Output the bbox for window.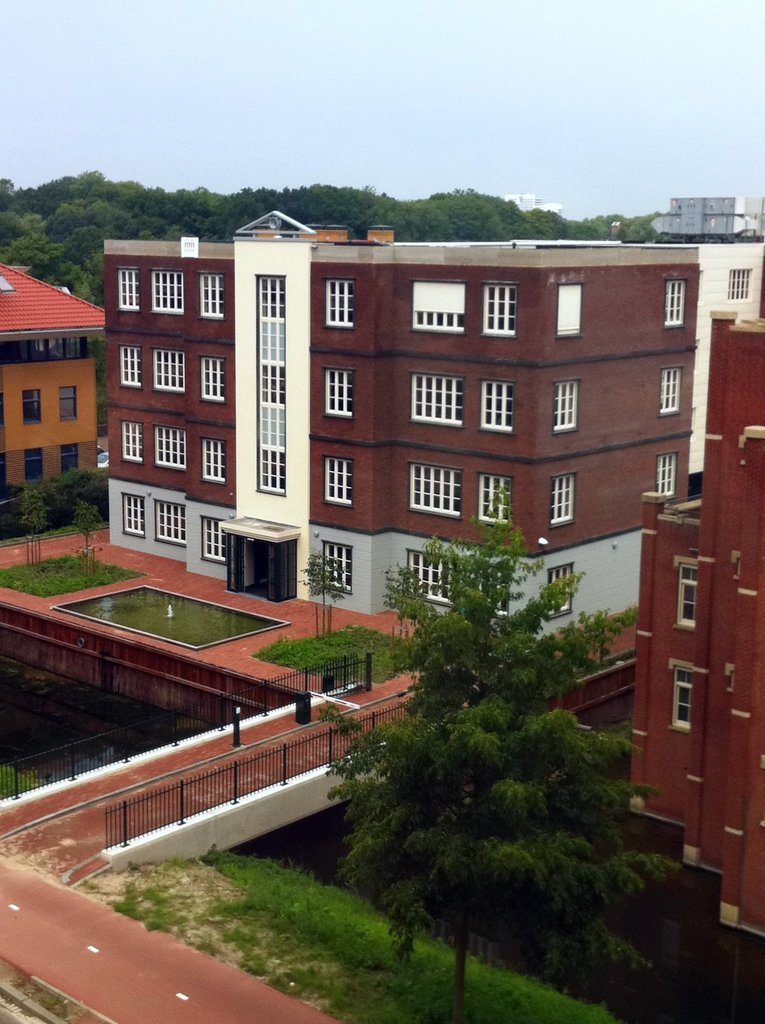
locate(27, 450, 44, 478).
